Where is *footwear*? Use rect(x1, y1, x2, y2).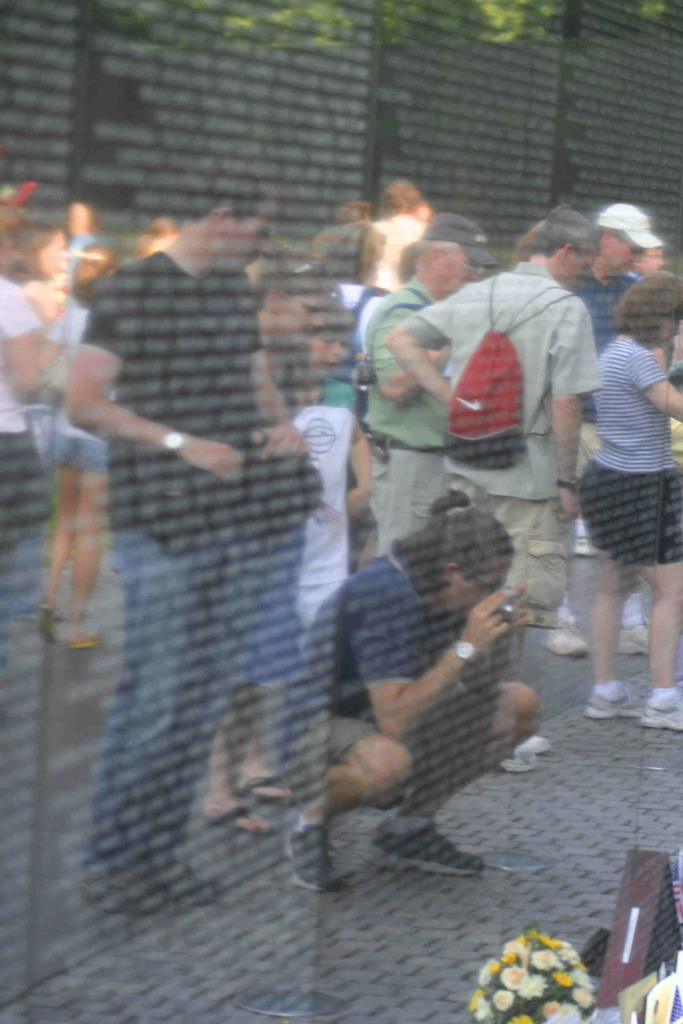
rect(372, 813, 486, 881).
